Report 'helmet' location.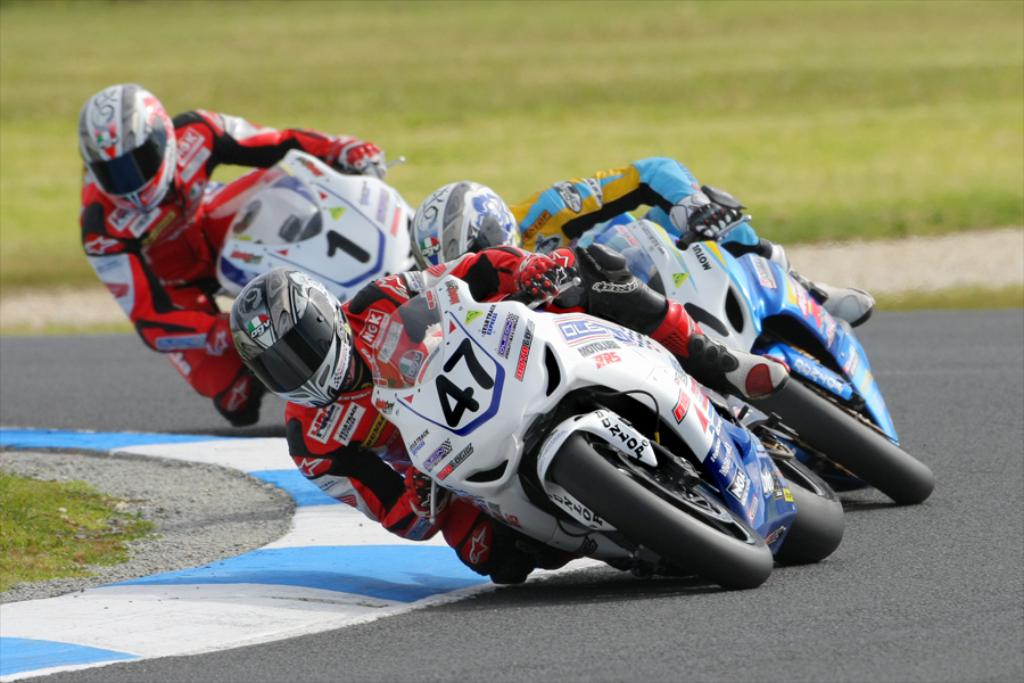
Report: 225 275 345 417.
